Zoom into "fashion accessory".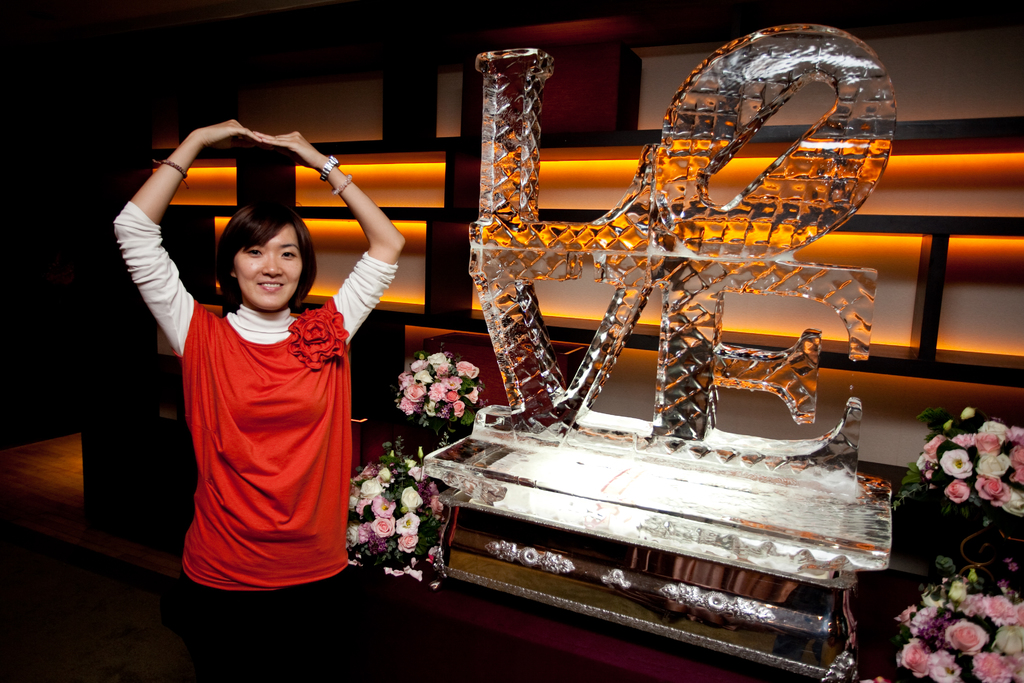
Zoom target: {"left": 333, "top": 175, "right": 354, "bottom": 197}.
